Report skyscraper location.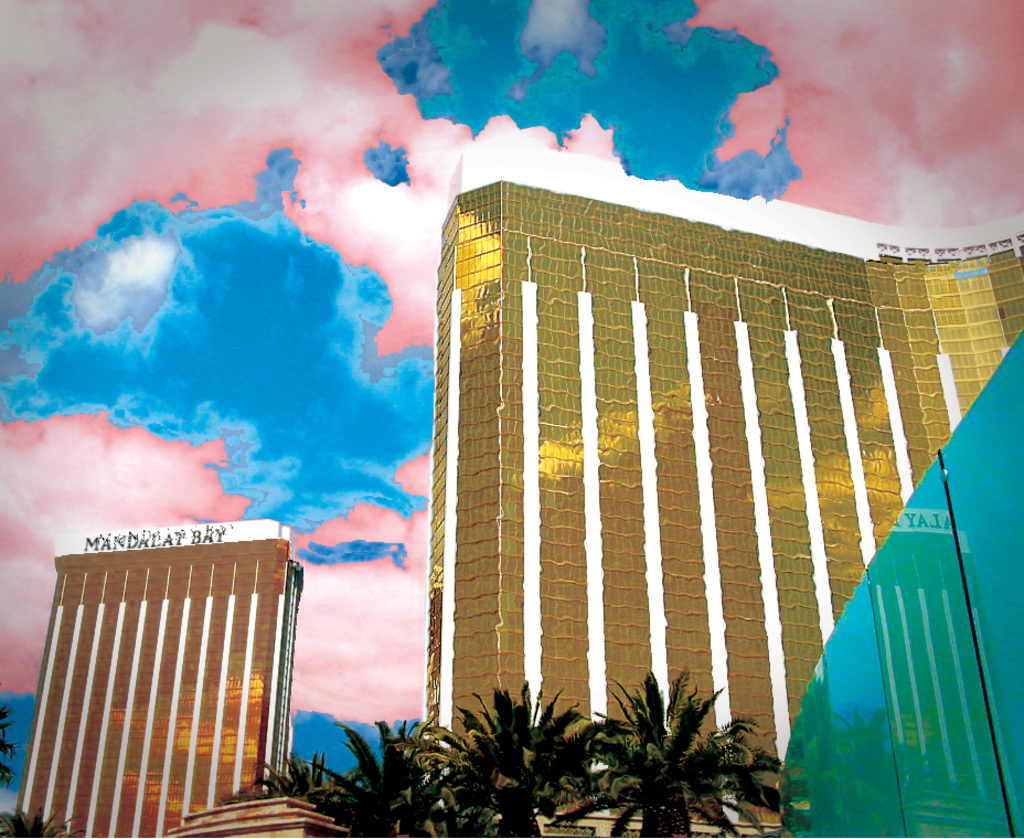
Report: bbox=(378, 148, 981, 787).
